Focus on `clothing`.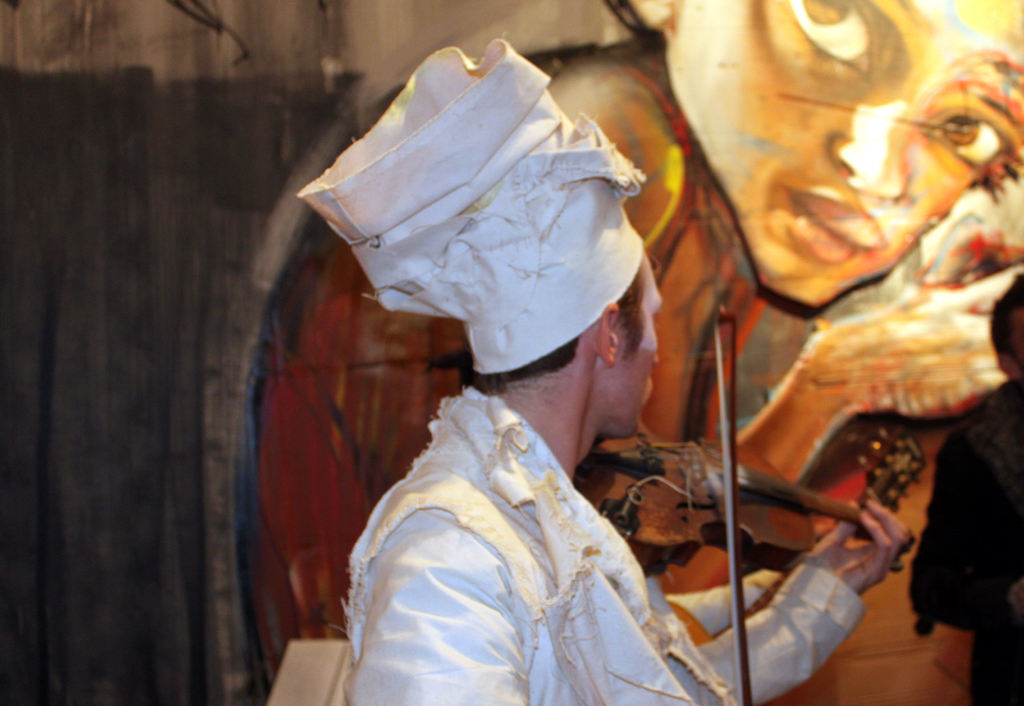
Focused at 909,371,1023,705.
